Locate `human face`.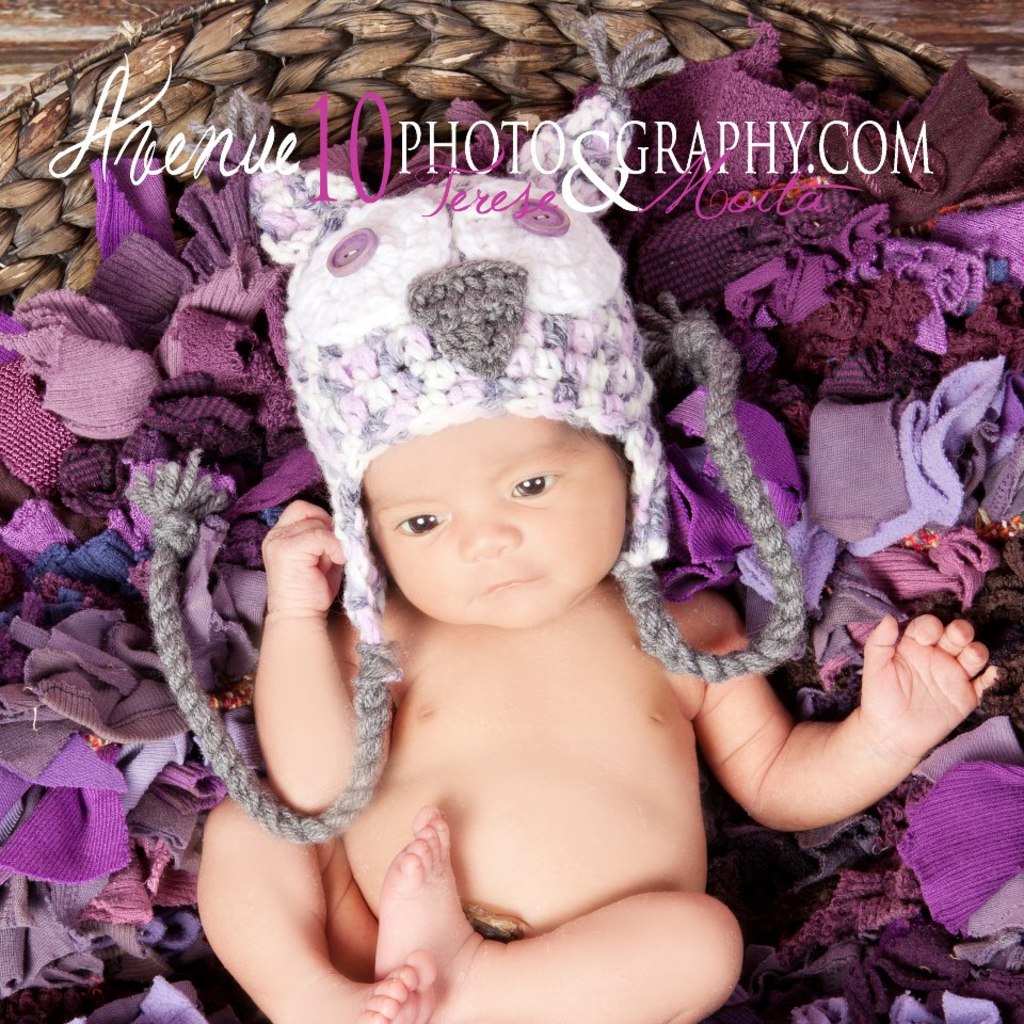
Bounding box: pyautogui.locateOnScreen(366, 411, 629, 640).
